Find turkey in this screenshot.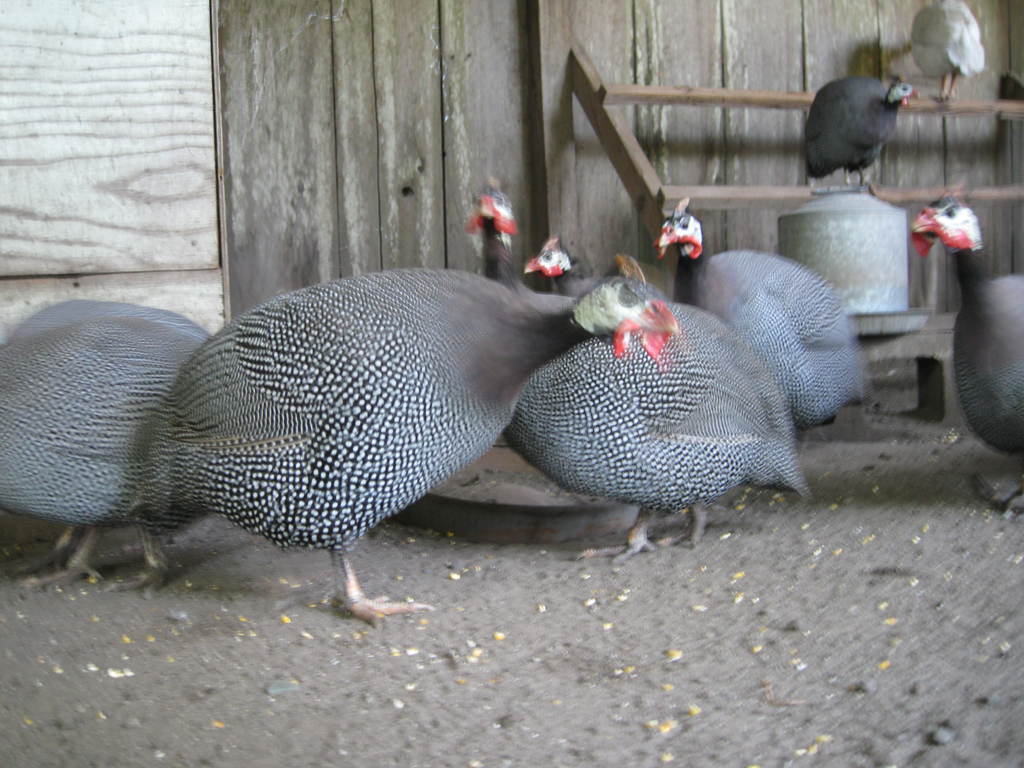
The bounding box for turkey is bbox(908, 181, 1023, 512).
